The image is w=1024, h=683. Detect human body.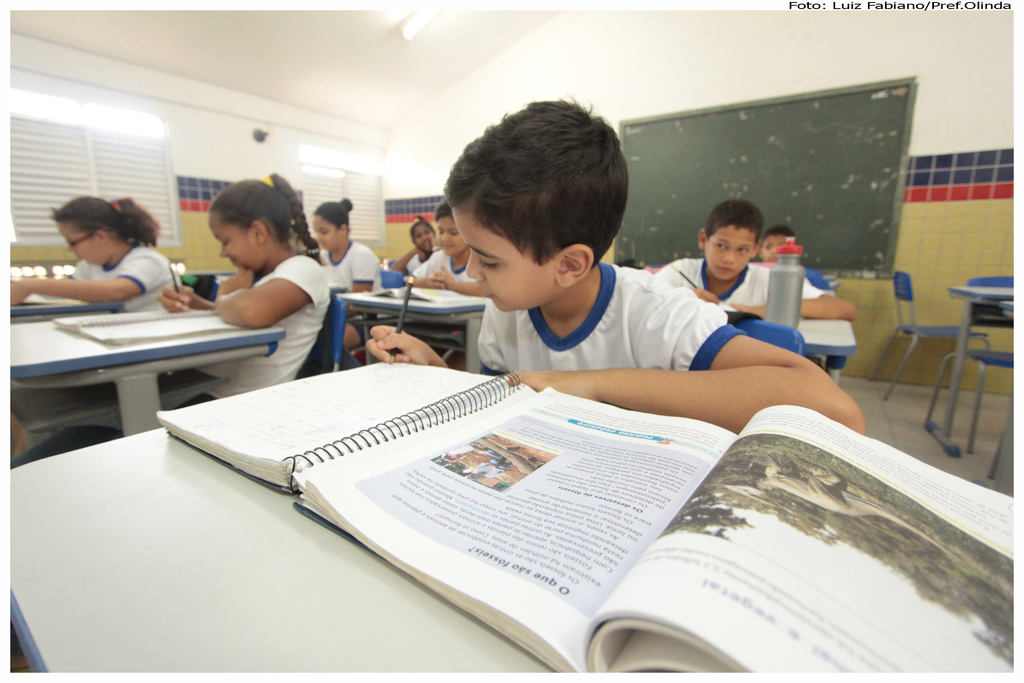
Detection: bbox(5, 197, 177, 315).
